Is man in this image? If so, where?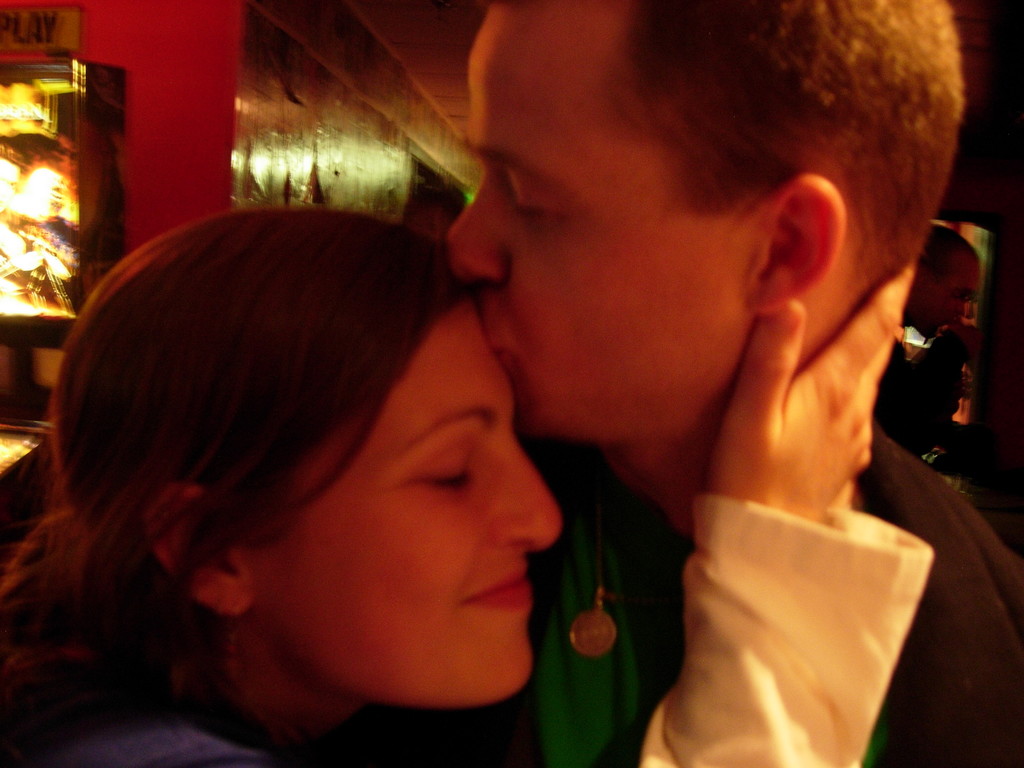
Yes, at [207,7,1018,748].
